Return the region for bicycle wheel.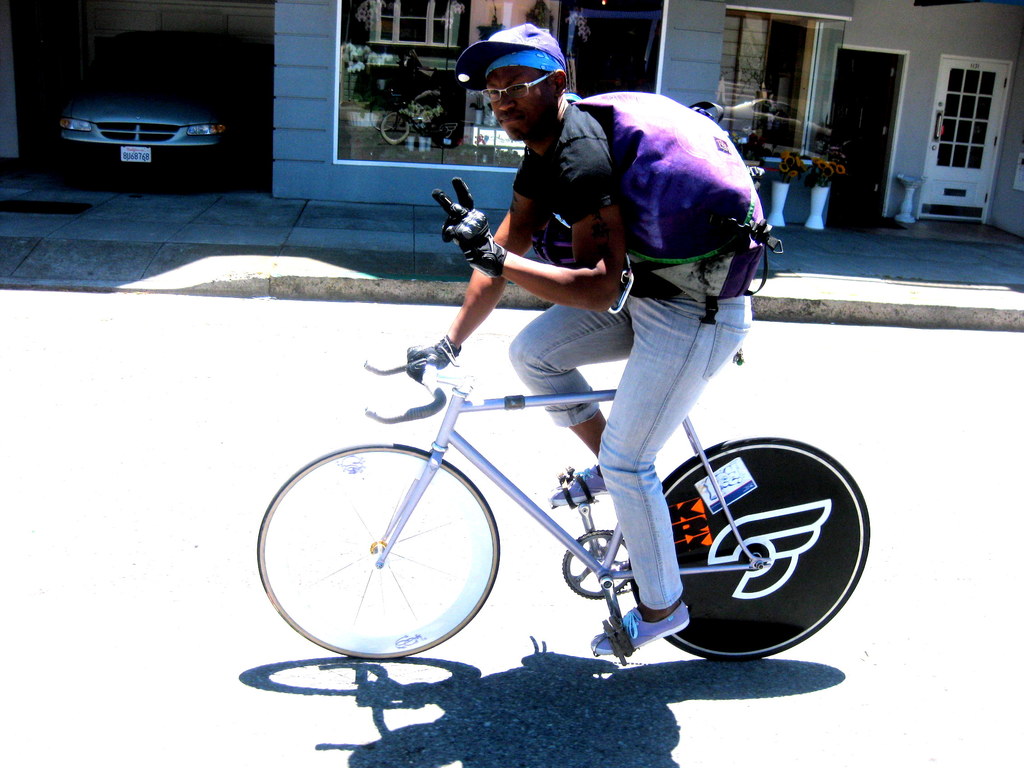
(253,440,497,658).
